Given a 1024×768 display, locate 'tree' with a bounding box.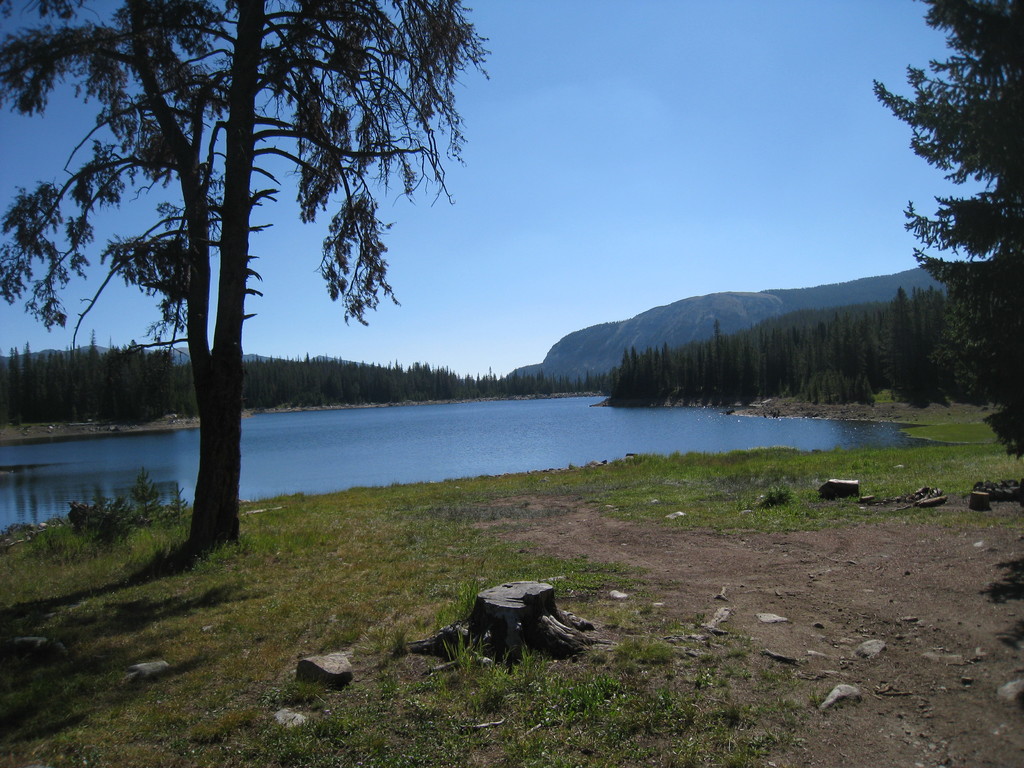
Located: bbox=[0, 0, 493, 557].
